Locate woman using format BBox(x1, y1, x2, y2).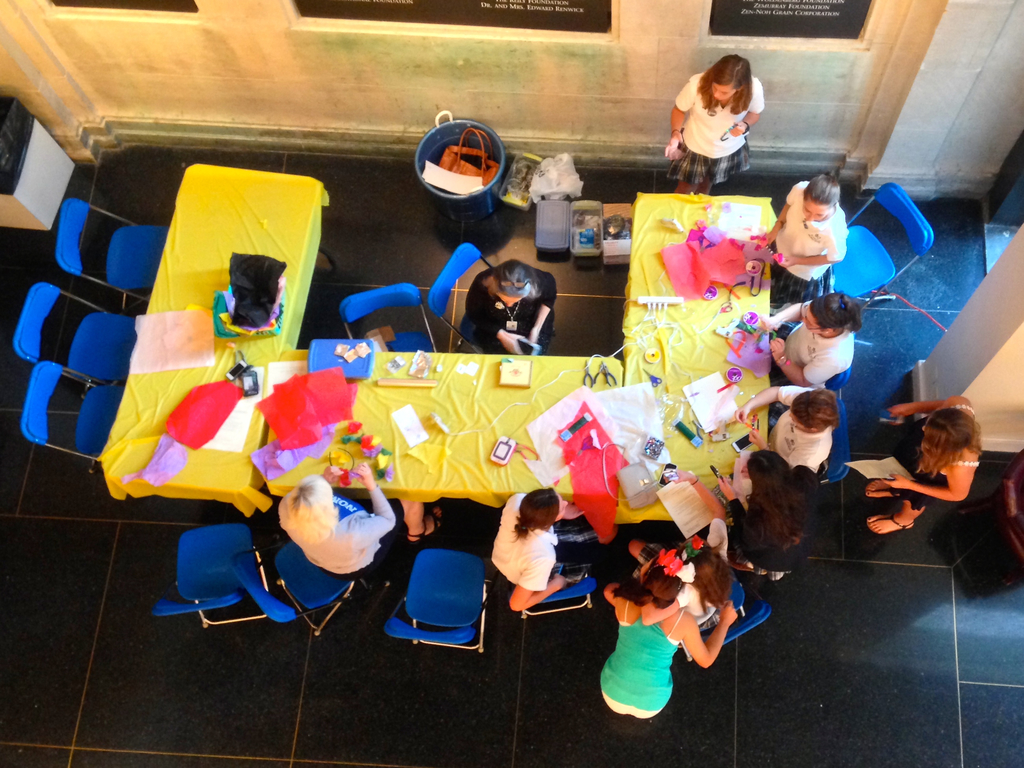
BBox(491, 484, 586, 609).
